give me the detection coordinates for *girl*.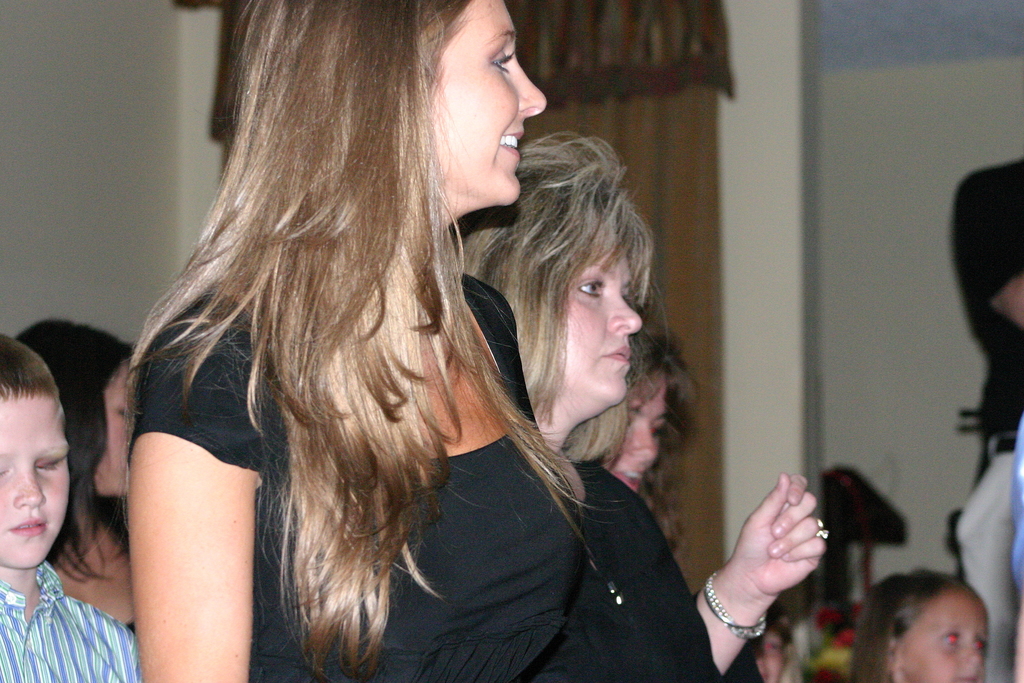
[left=849, top=570, right=989, bottom=682].
